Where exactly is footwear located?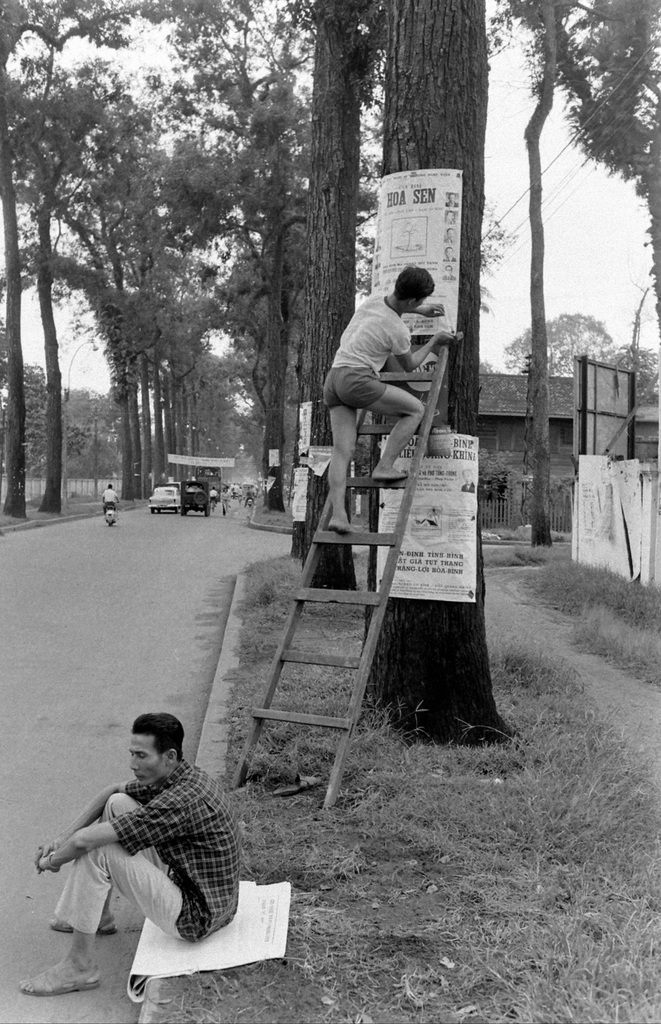
Its bounding box is region(23, 952, 98, 993).
